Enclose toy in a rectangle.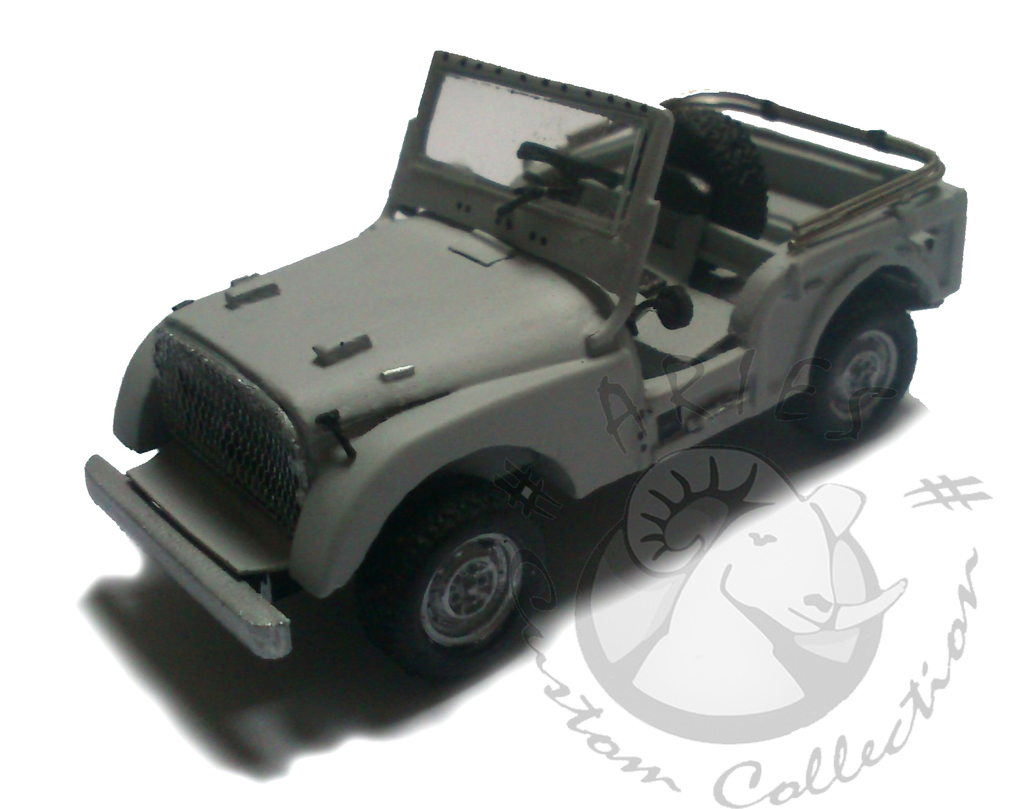
[96,35,969,675].
